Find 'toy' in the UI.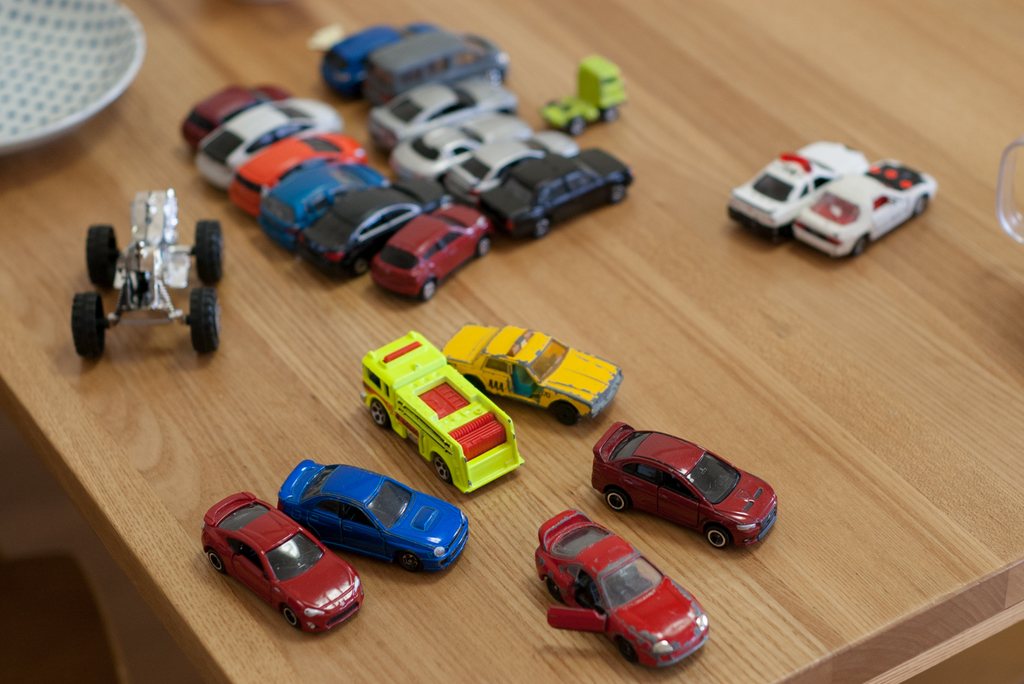
UI element at BBox(367, 76, 519, 156).
